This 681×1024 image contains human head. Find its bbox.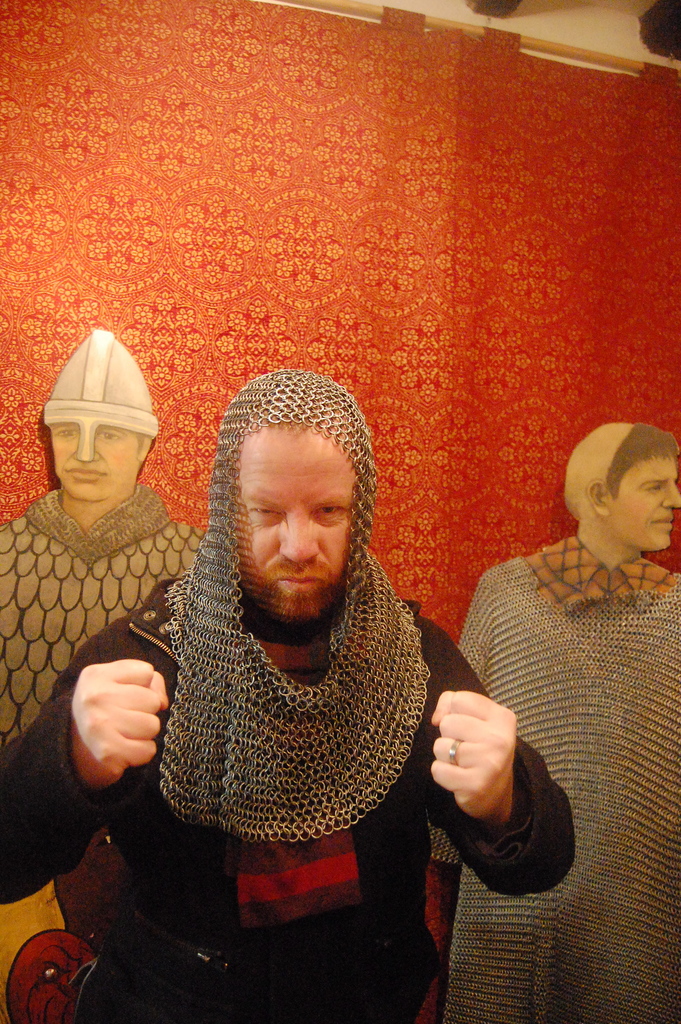
left=49, top=420, right=152, bottom=506.
